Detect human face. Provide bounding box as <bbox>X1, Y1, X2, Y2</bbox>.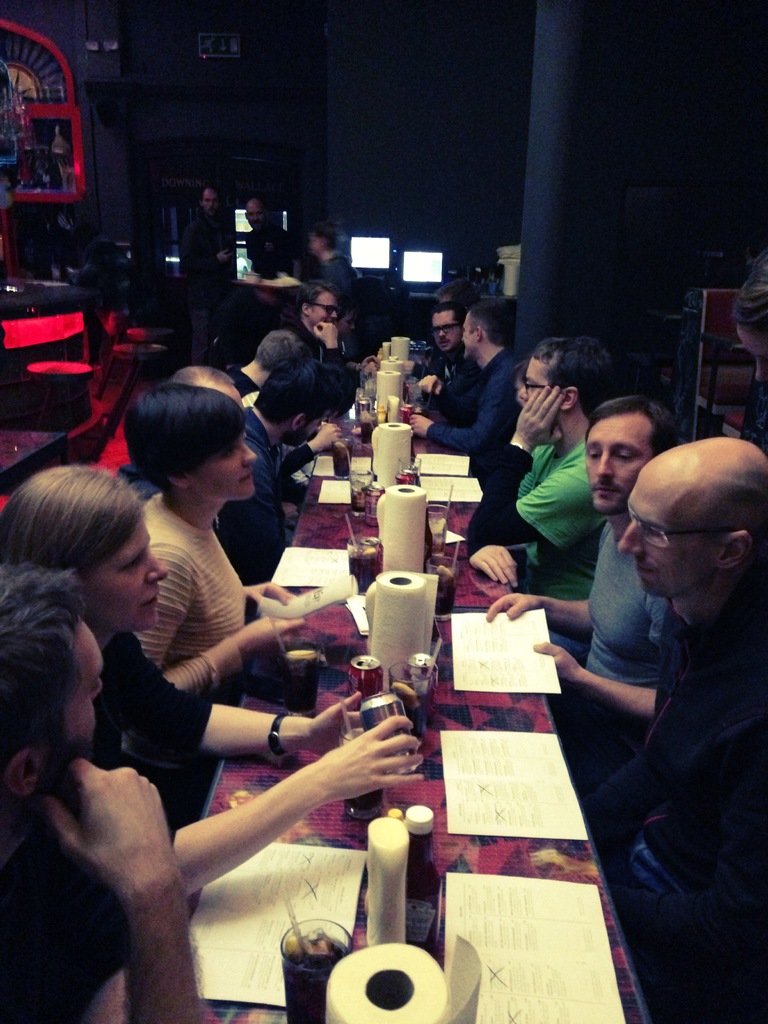
<bbox>315, 295, 341, 321</bbox>.
